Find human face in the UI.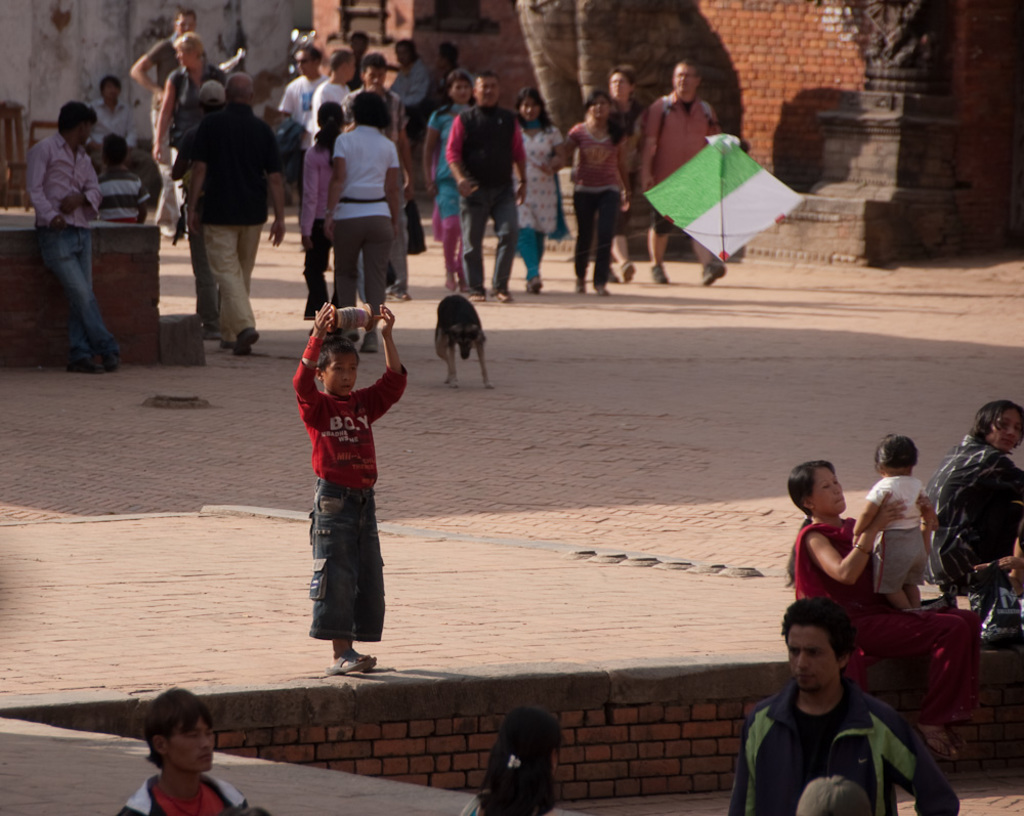
UI element at detection(177, 46, 195, 71).
